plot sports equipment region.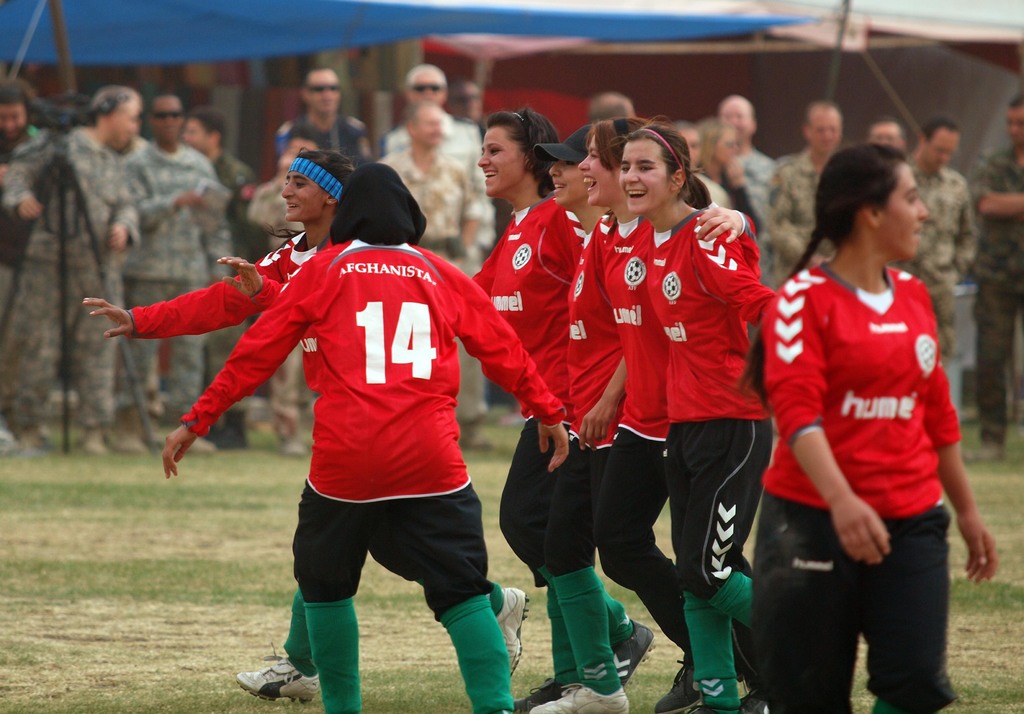
Plotted at <region>743, 692, 769, 713</region>.
